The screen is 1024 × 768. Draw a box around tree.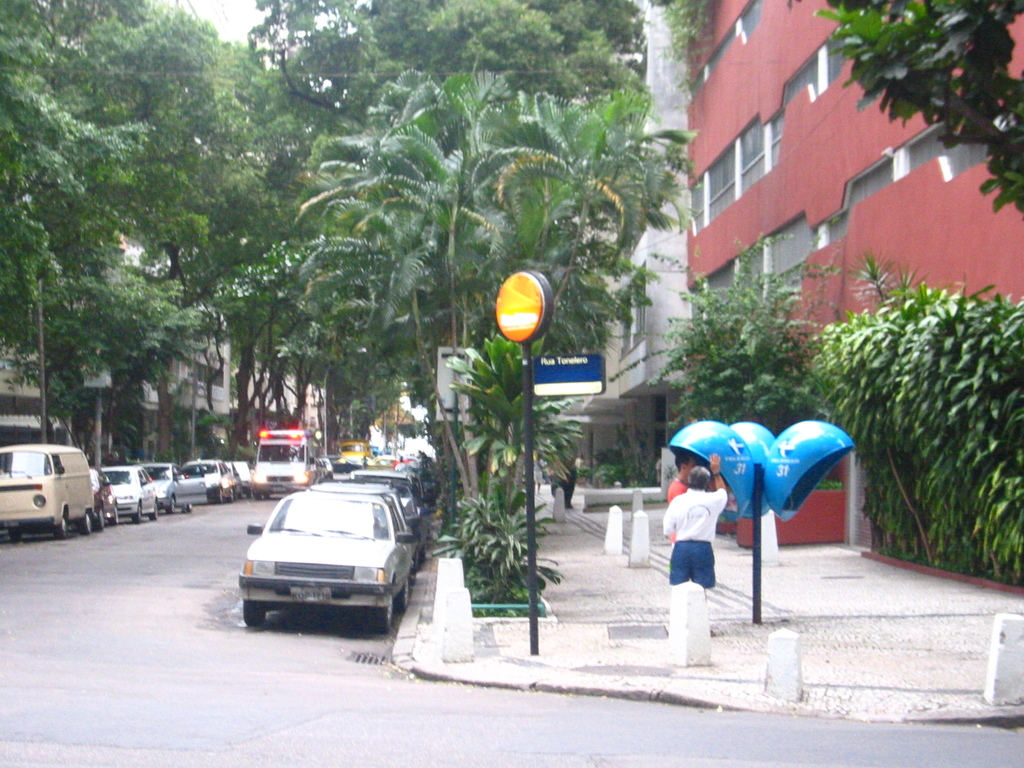
bbox=[236, 0, 642, 152].
